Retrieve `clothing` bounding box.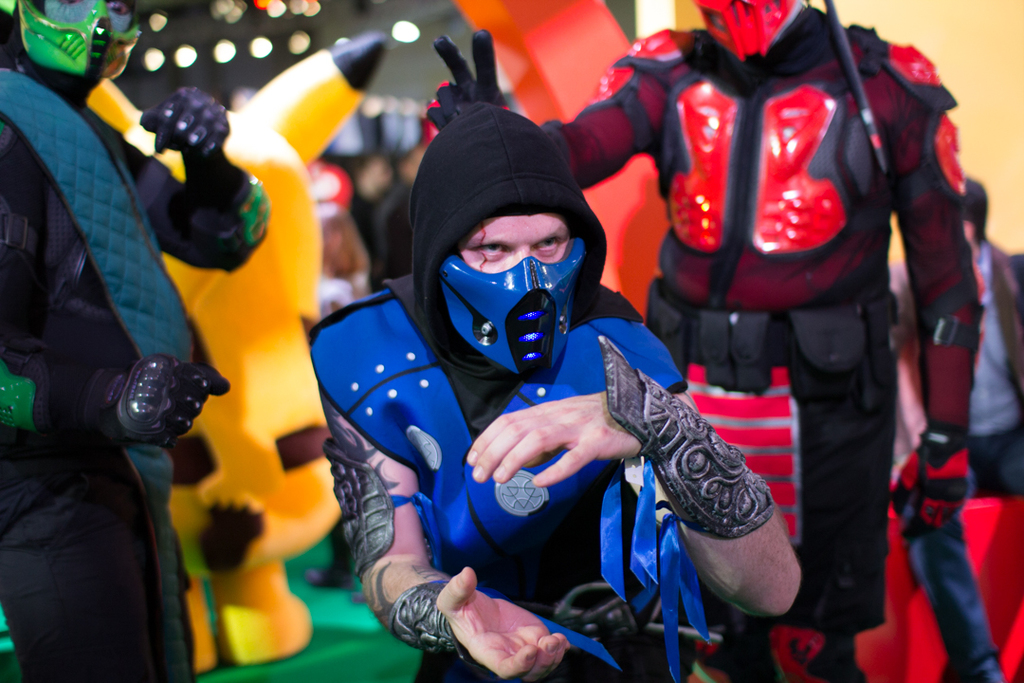
Bounding box: 897, 276, 1023, 682.
